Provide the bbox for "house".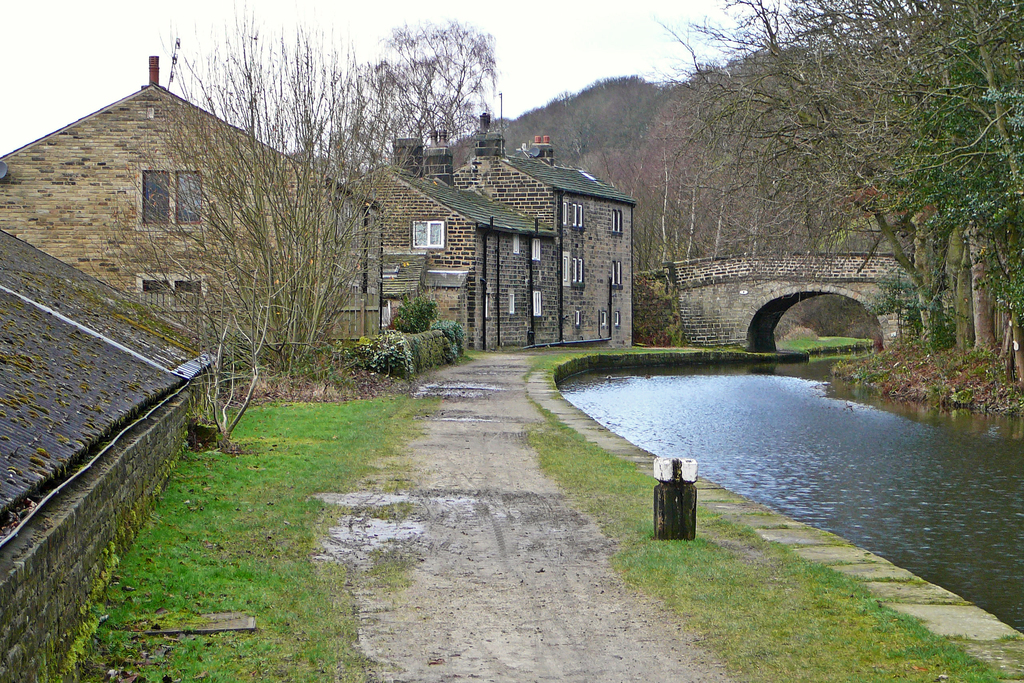
bbox=(0, 58, 377, 370).
